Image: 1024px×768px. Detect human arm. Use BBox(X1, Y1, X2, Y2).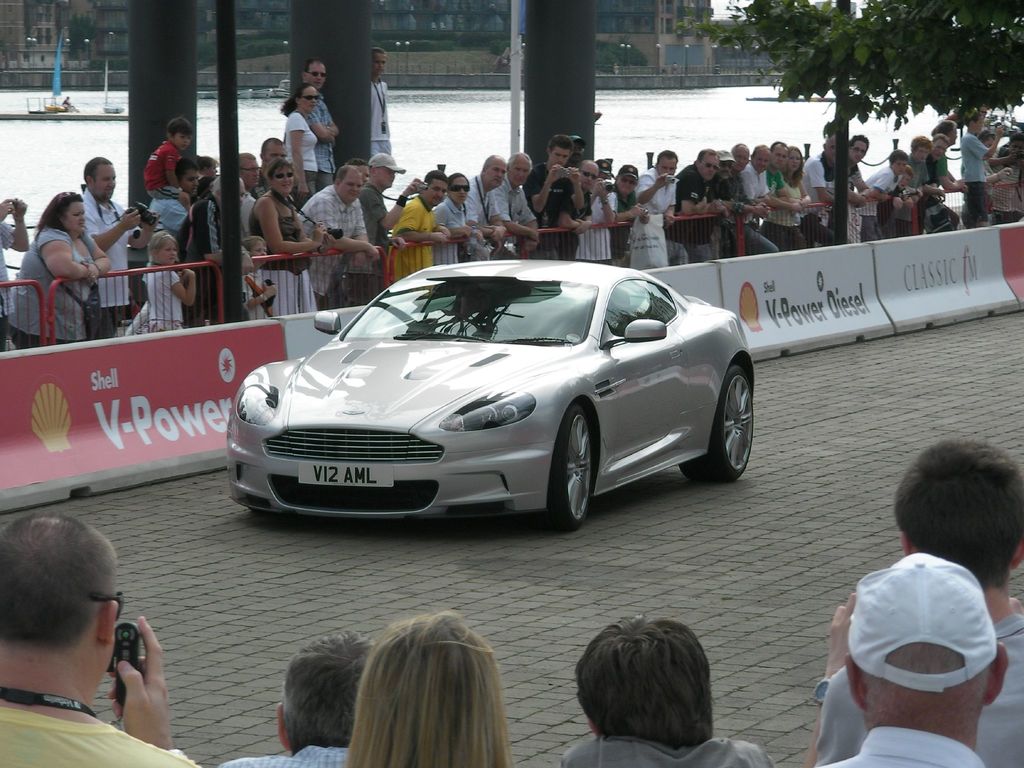
BBox(172, 268, 191, 305).
